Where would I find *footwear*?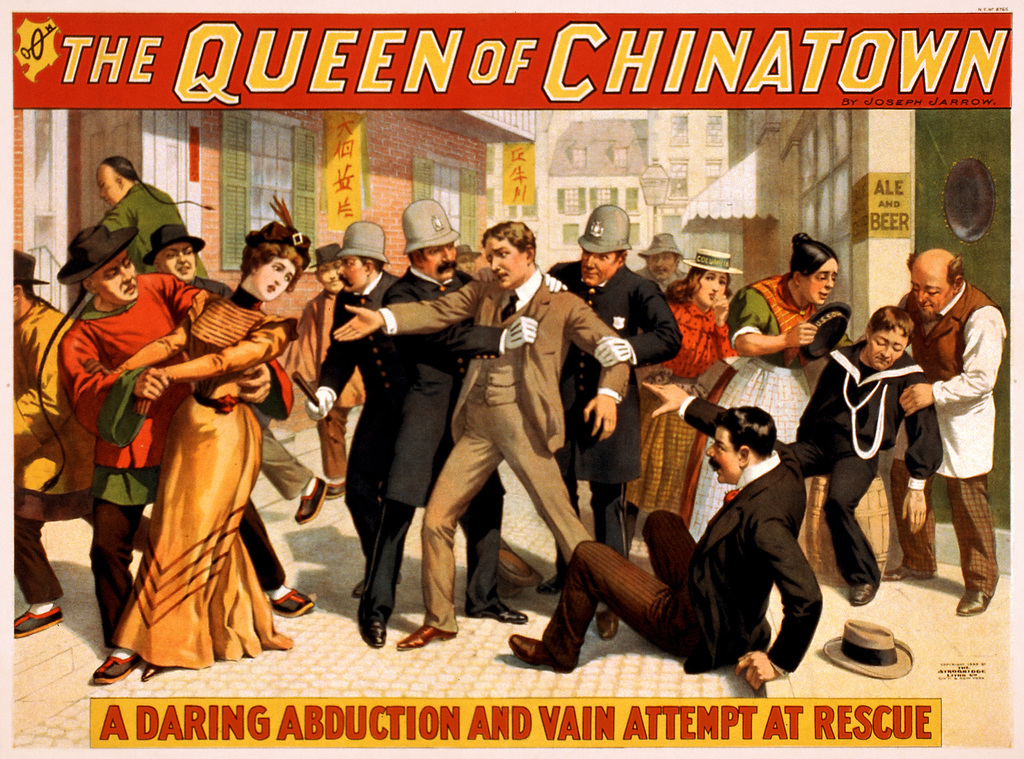
At [467,604,528,624].
